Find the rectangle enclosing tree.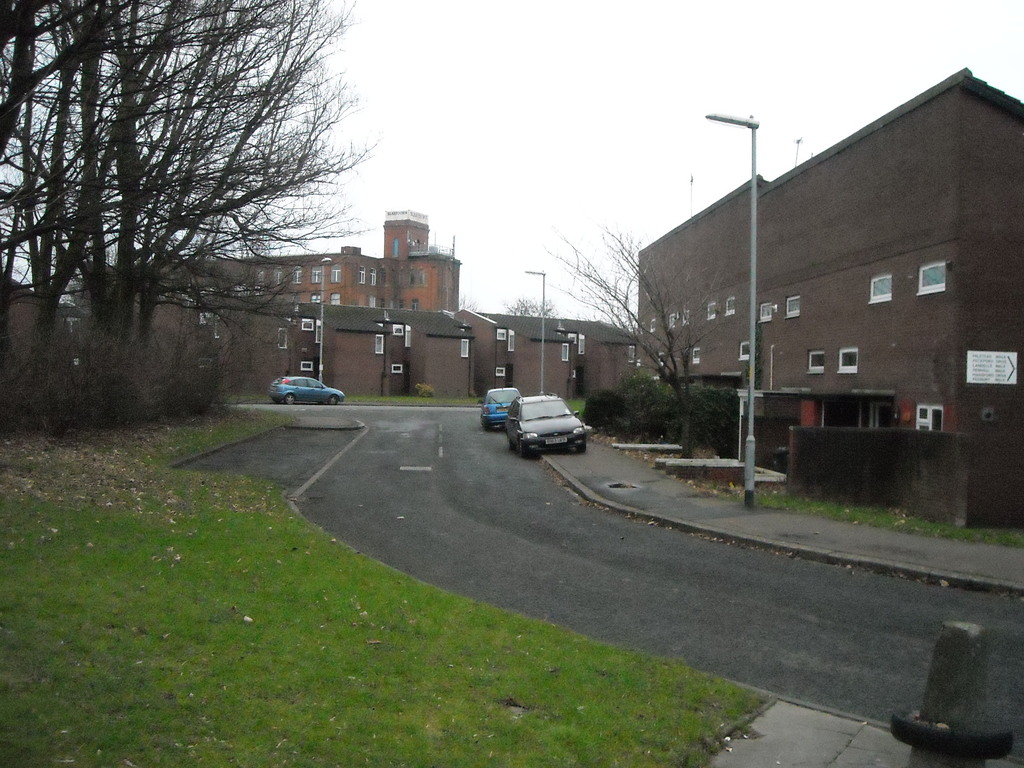
box(0, 0, 303, 419).
